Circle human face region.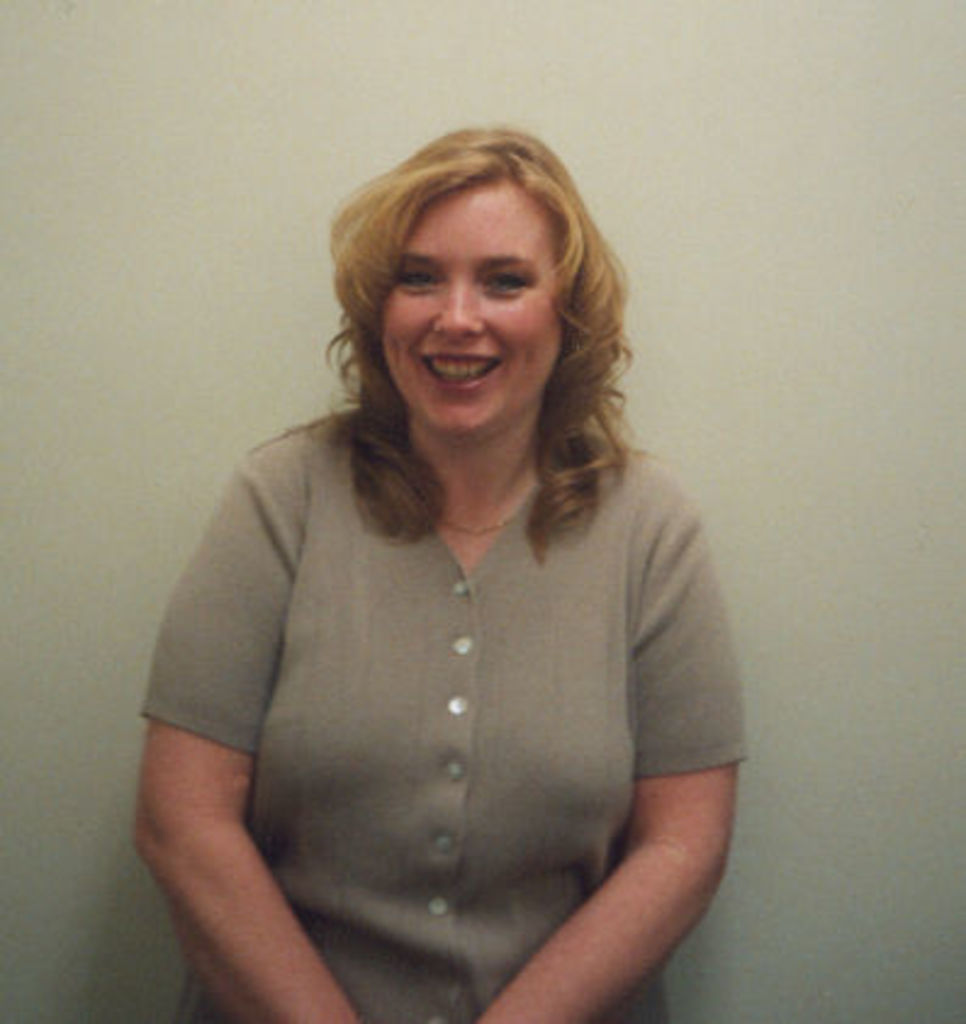
Region: <region>377, 178, 560, 433</region>.
